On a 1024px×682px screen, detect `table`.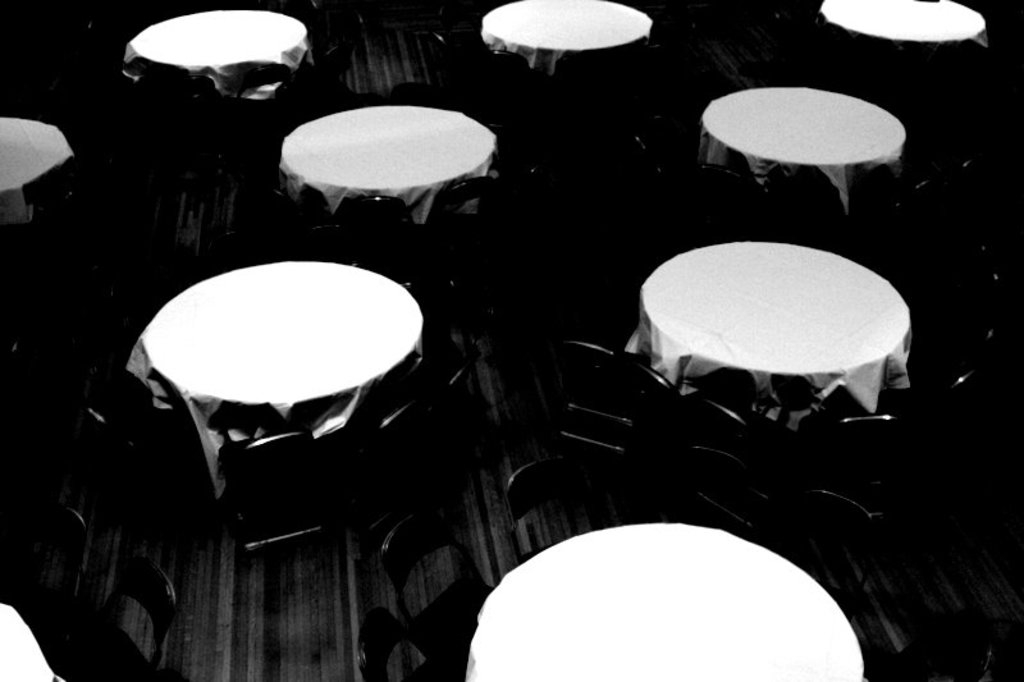
[left=696, top=79, right=904, bottom=223].
